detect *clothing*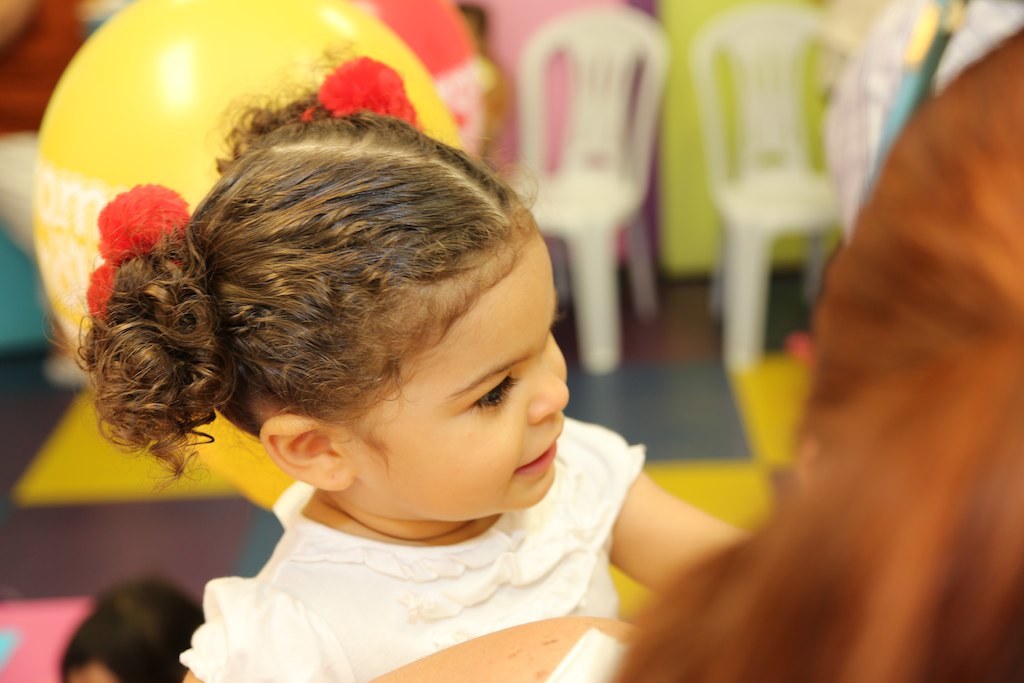
pyautogui.locateOnScreen(181, 445, 653, 682)
